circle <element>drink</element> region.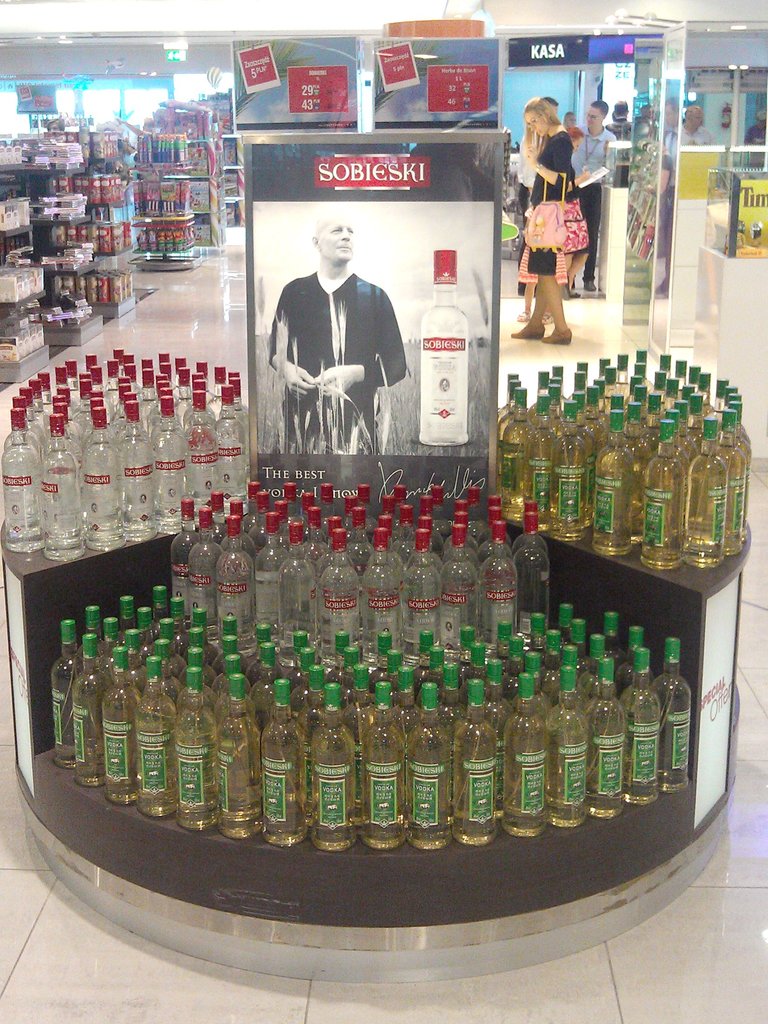
Region: detection(302, 716, 356, 858).
